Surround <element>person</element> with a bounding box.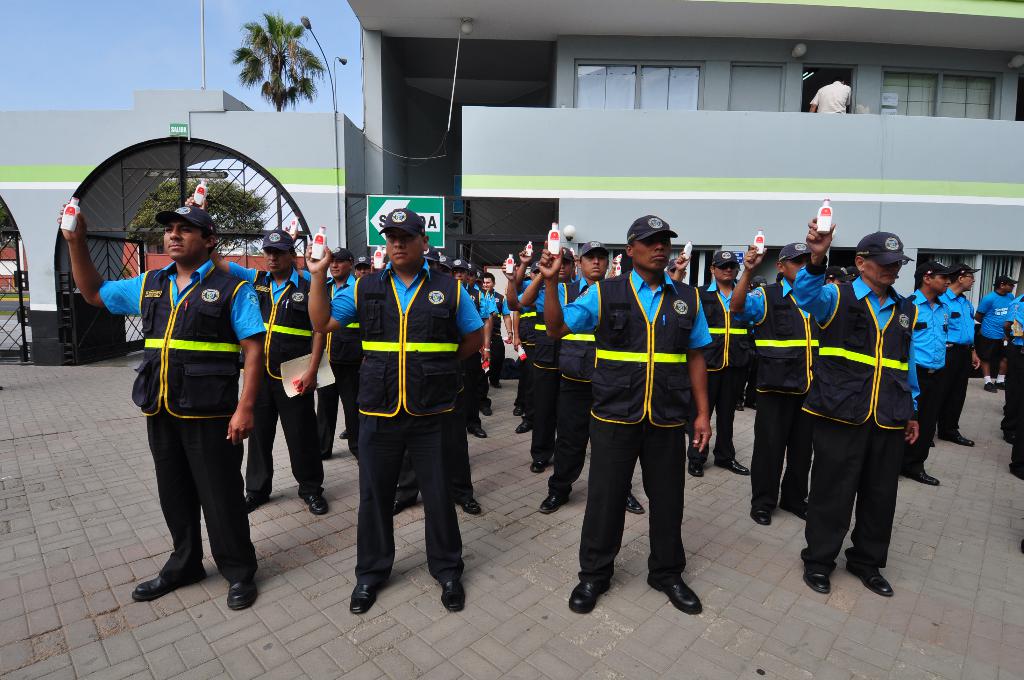
region(942, 263, 979, 450).
